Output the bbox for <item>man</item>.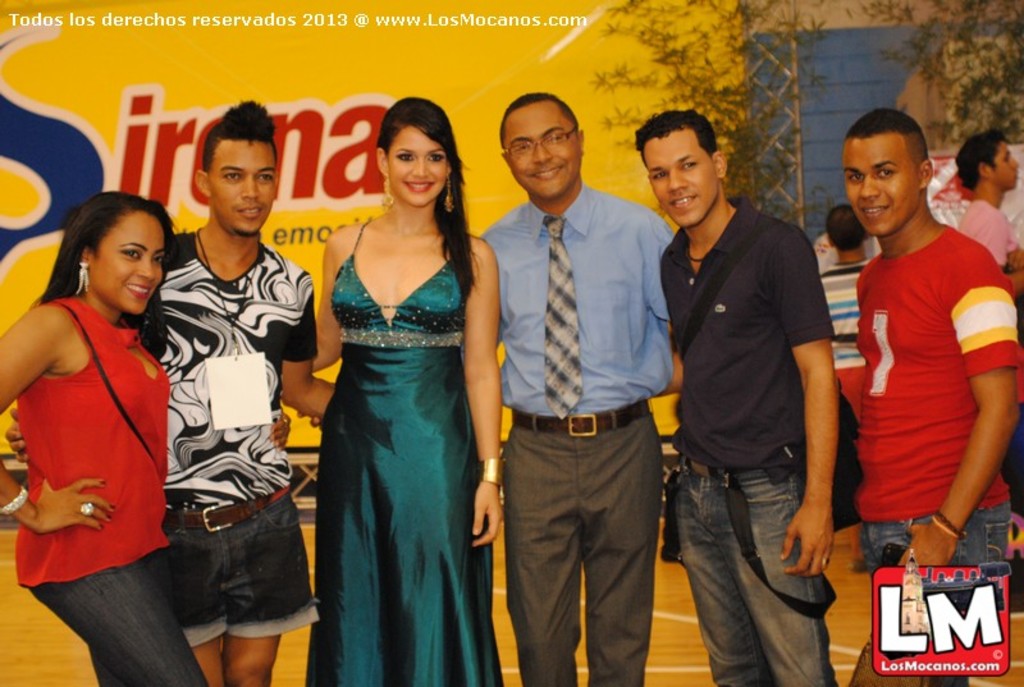
BBox(956, 137, 1023, 315).
